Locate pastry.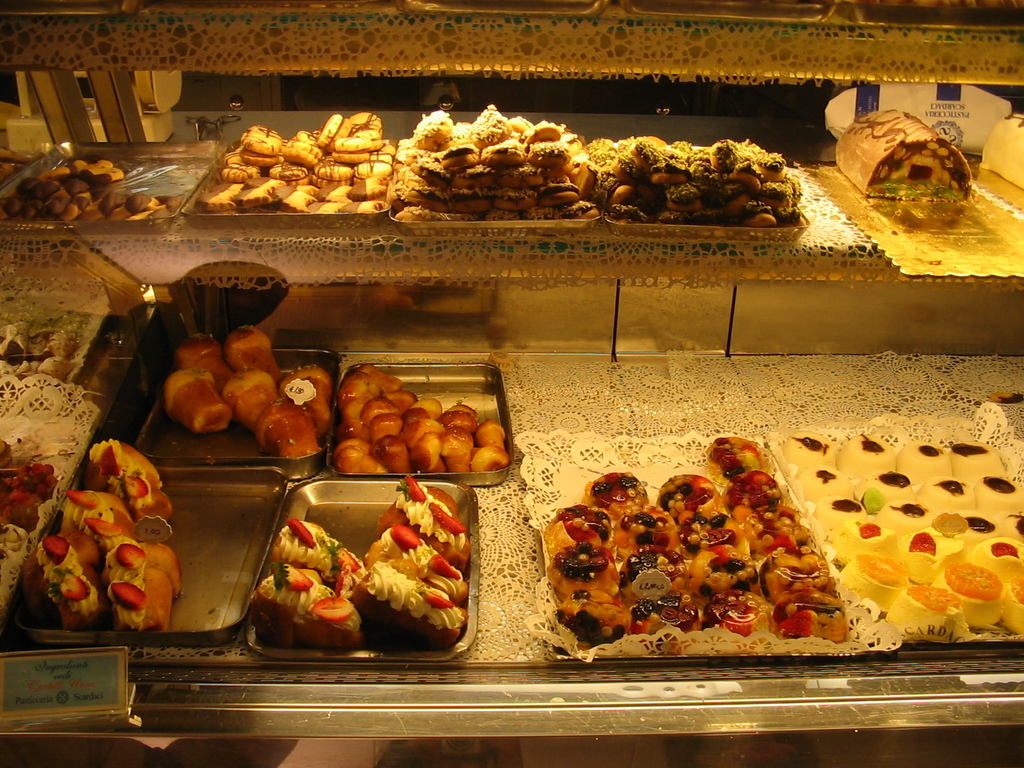
Bounding box: BBox(783, 437, 835, 477).
